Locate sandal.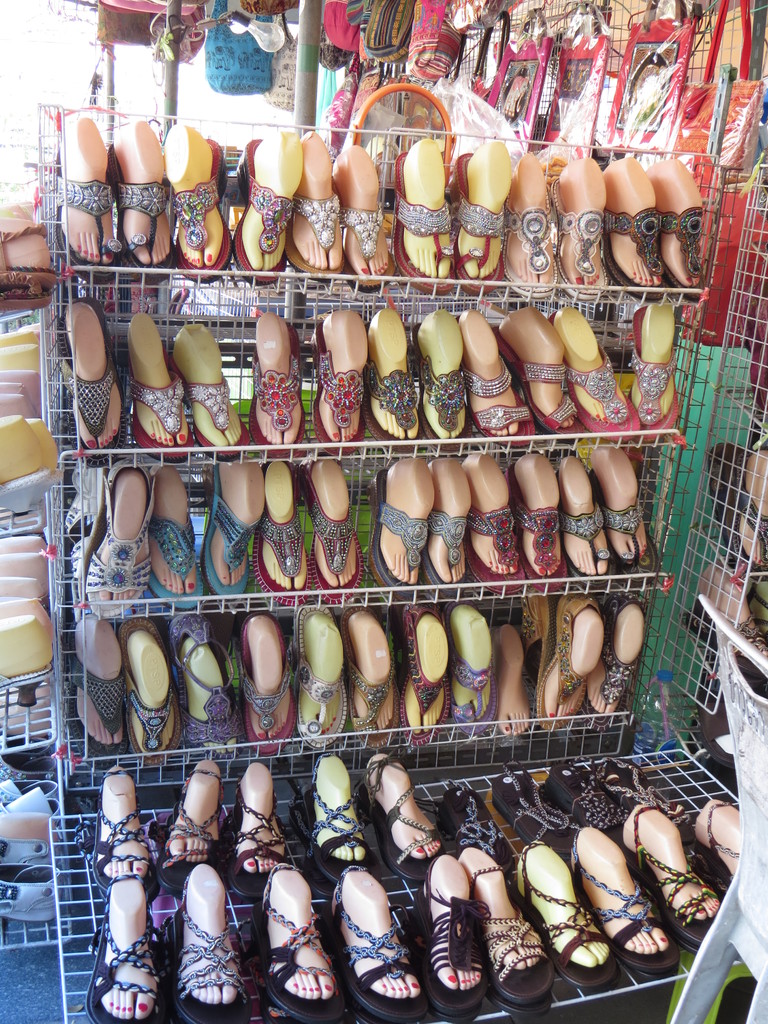
Bounding box: (324, 865, 427, 1023).
